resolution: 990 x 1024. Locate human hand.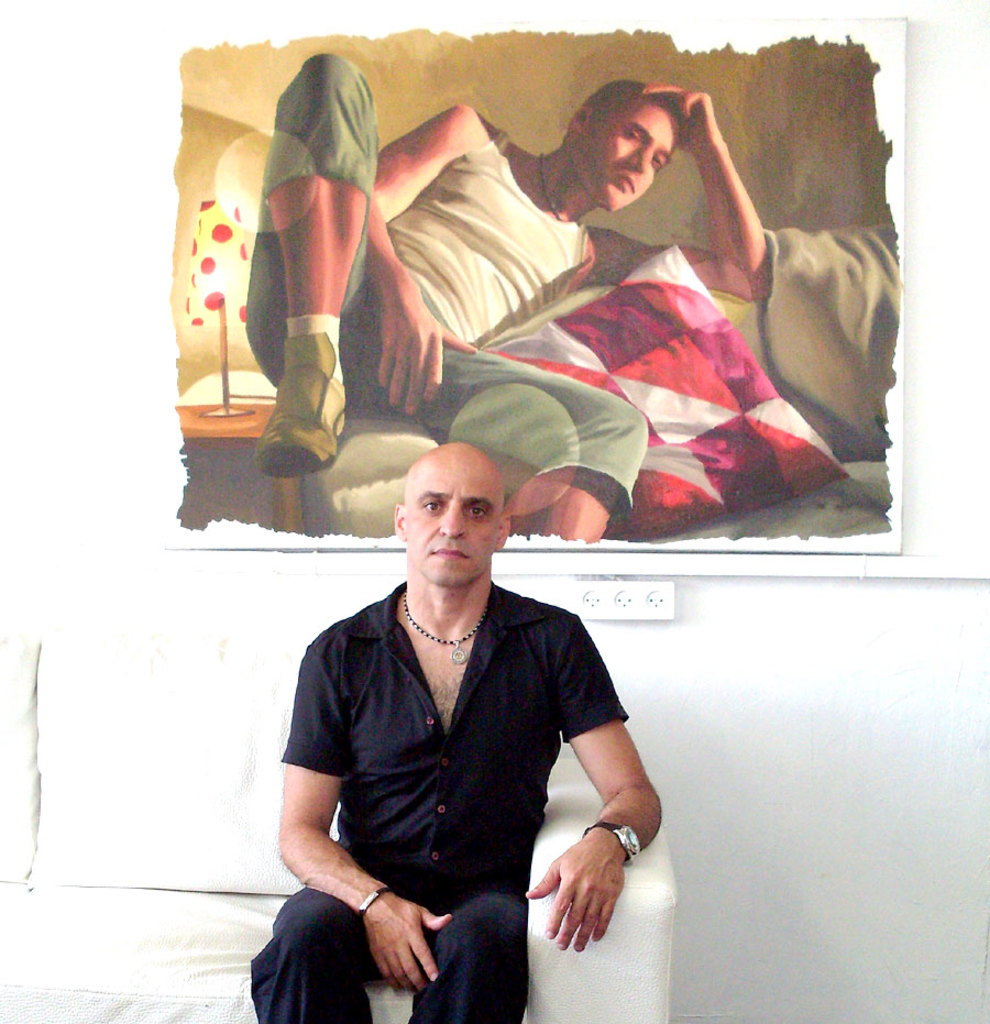
(x1=633, y1=79, x2=730, y2=162).
